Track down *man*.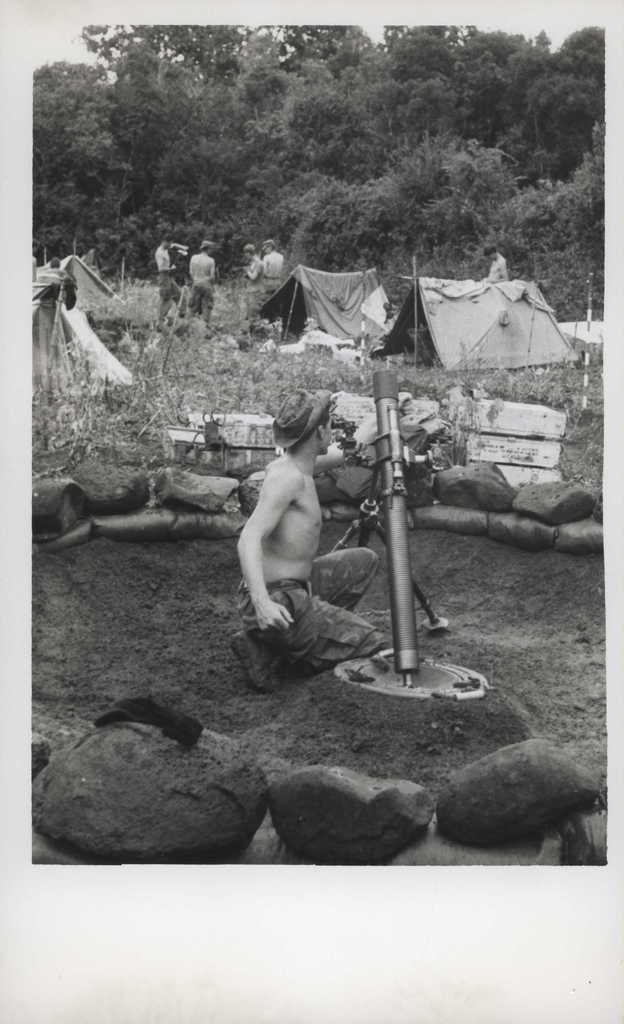
Tracked to 224/368/360/712.
